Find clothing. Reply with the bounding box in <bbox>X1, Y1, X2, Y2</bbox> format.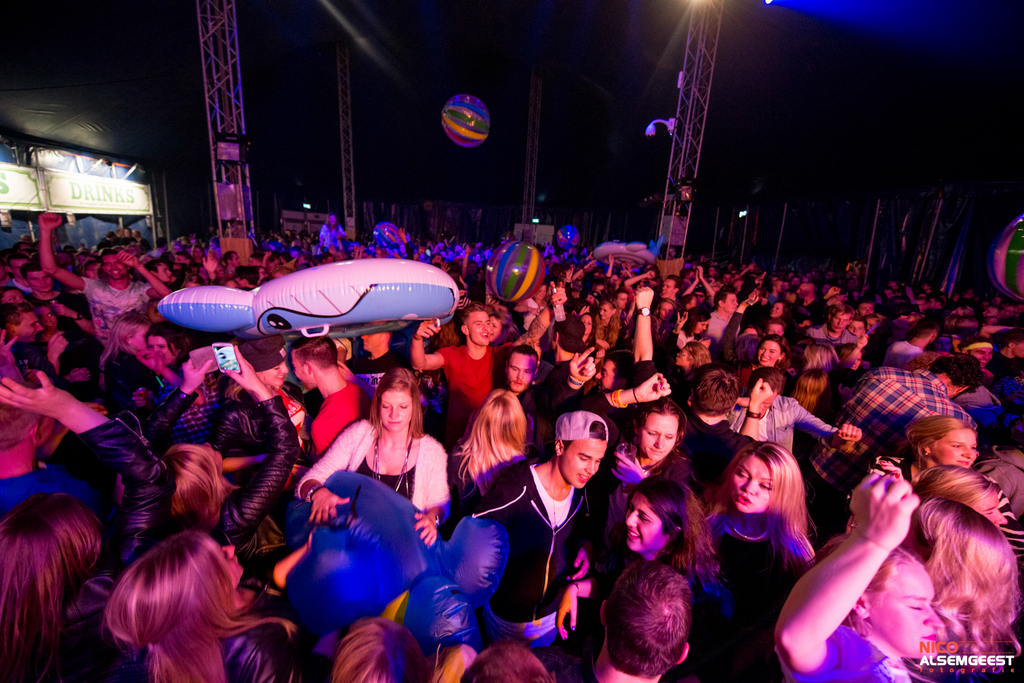
<bbox>520, 366, 566, 442</bbox>.
